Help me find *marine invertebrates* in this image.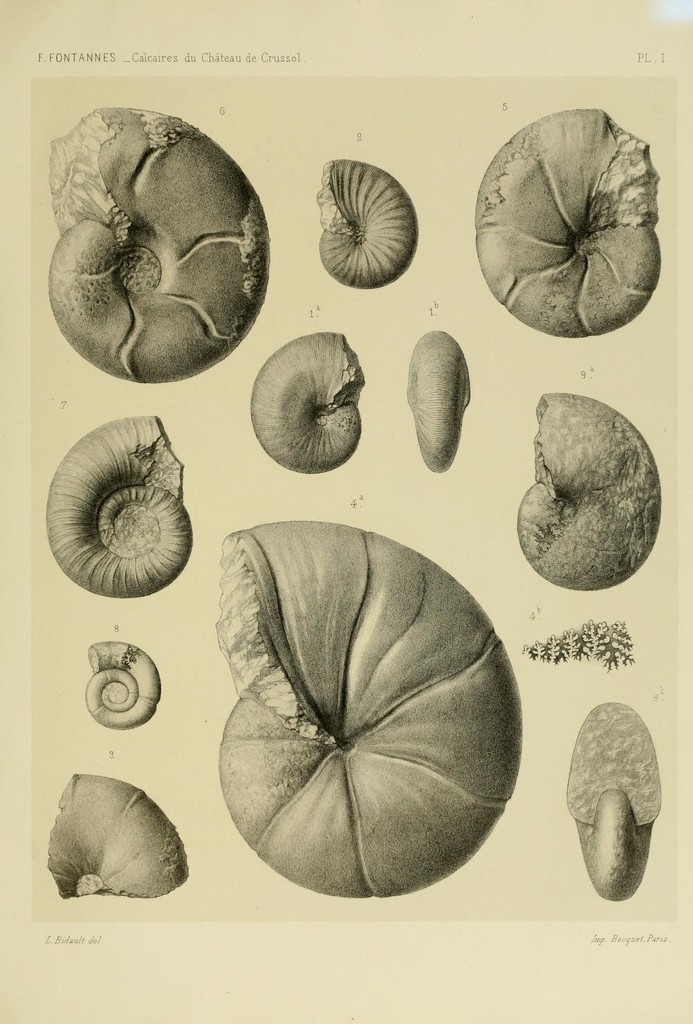
Found it: 402 326 472 474.
